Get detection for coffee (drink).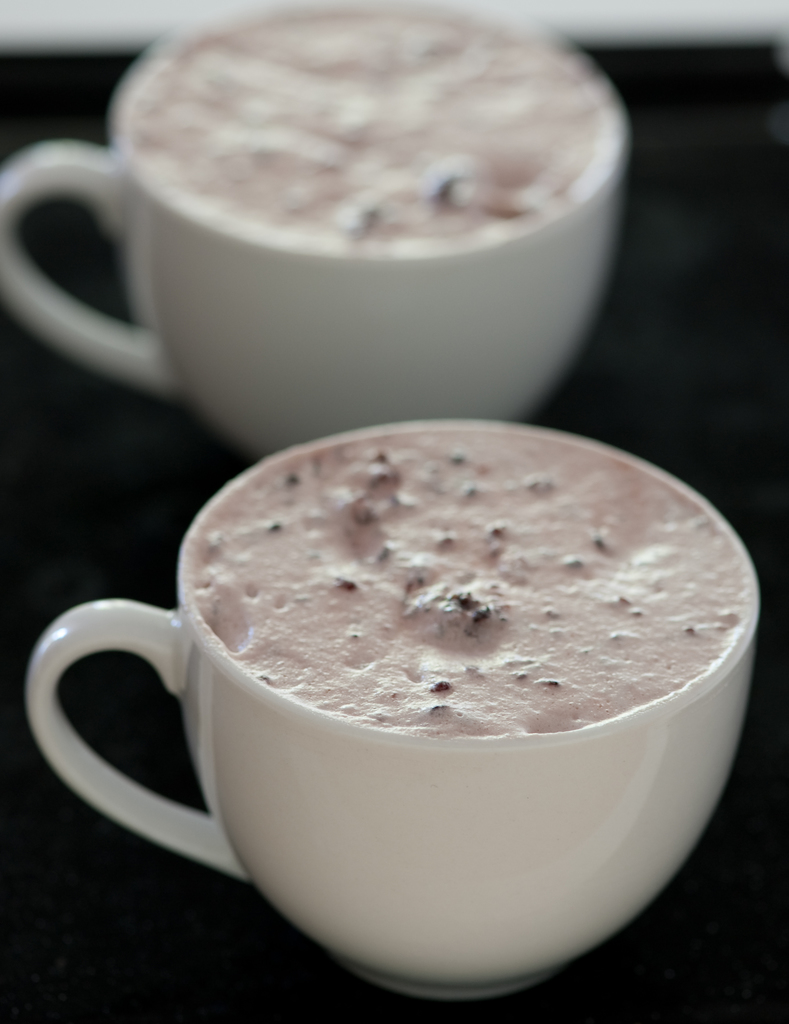
Detection: <box>193,418,752,739</box>.
